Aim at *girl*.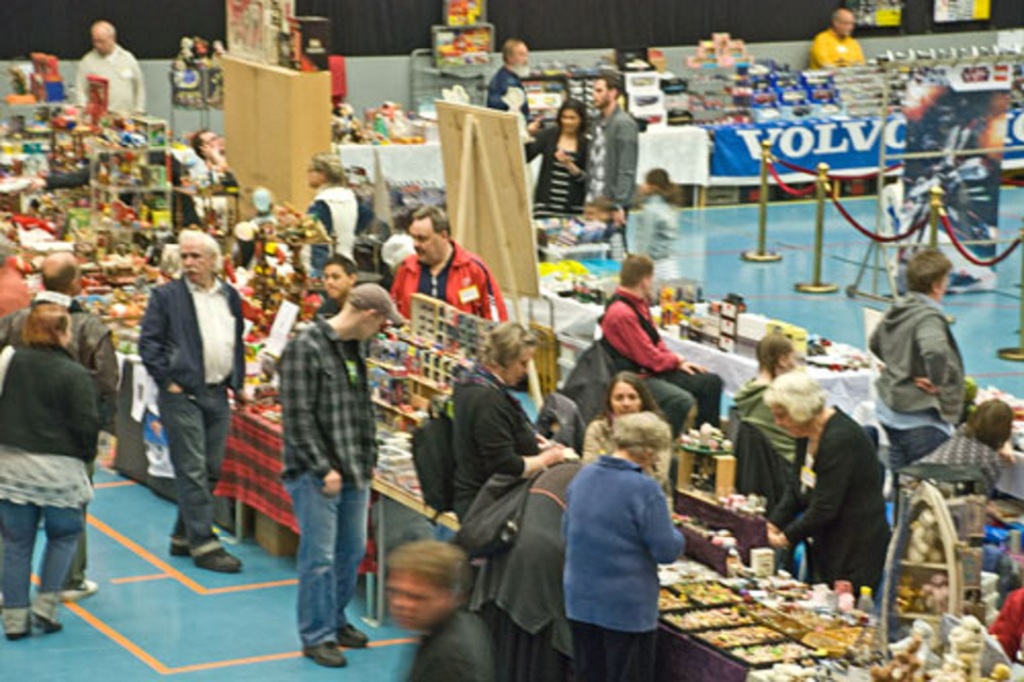
Aimed at Rect(579, 372, 681, 502).
